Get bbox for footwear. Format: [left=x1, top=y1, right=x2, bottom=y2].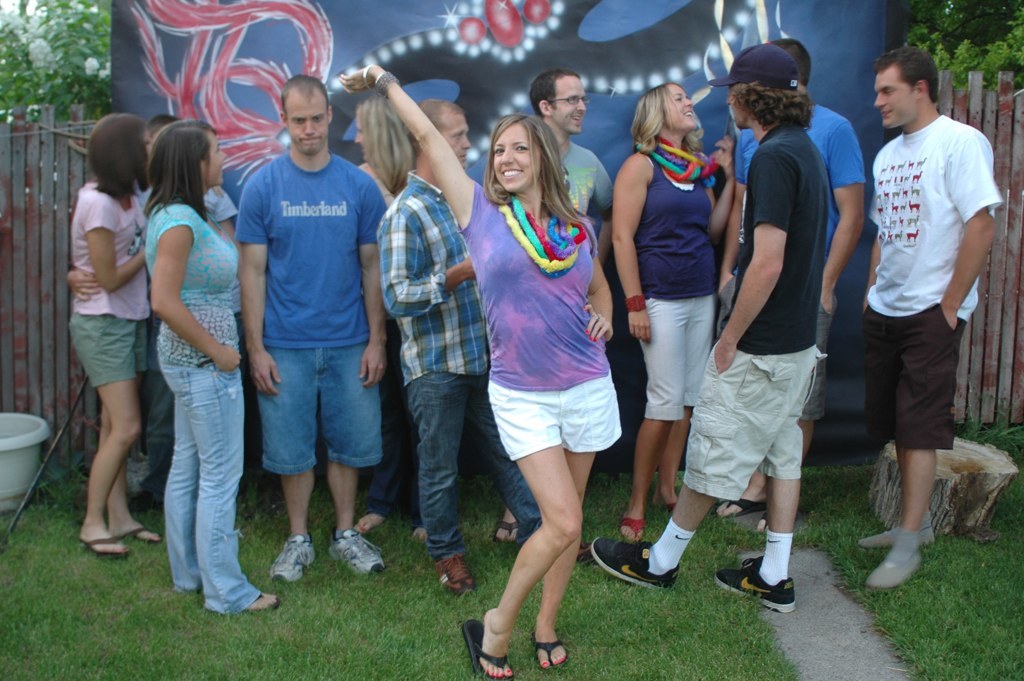
[left=589, top=537, right=676, bottom=593].
